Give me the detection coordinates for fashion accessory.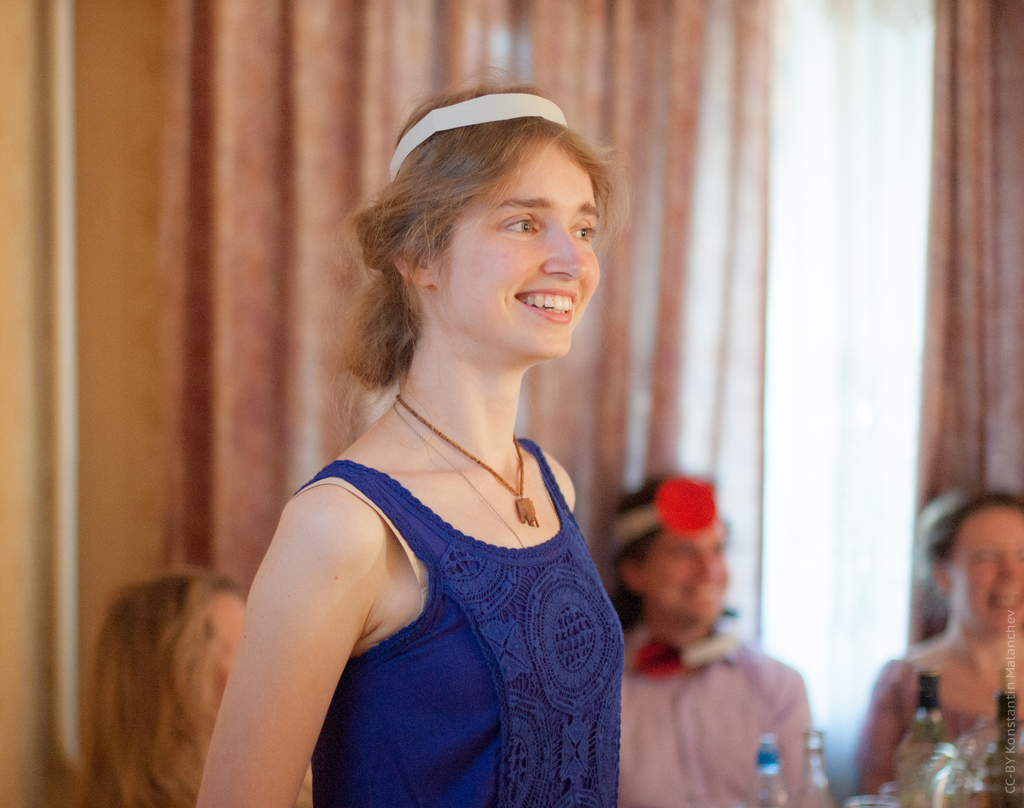
detection(390, 395, 563, 551).
